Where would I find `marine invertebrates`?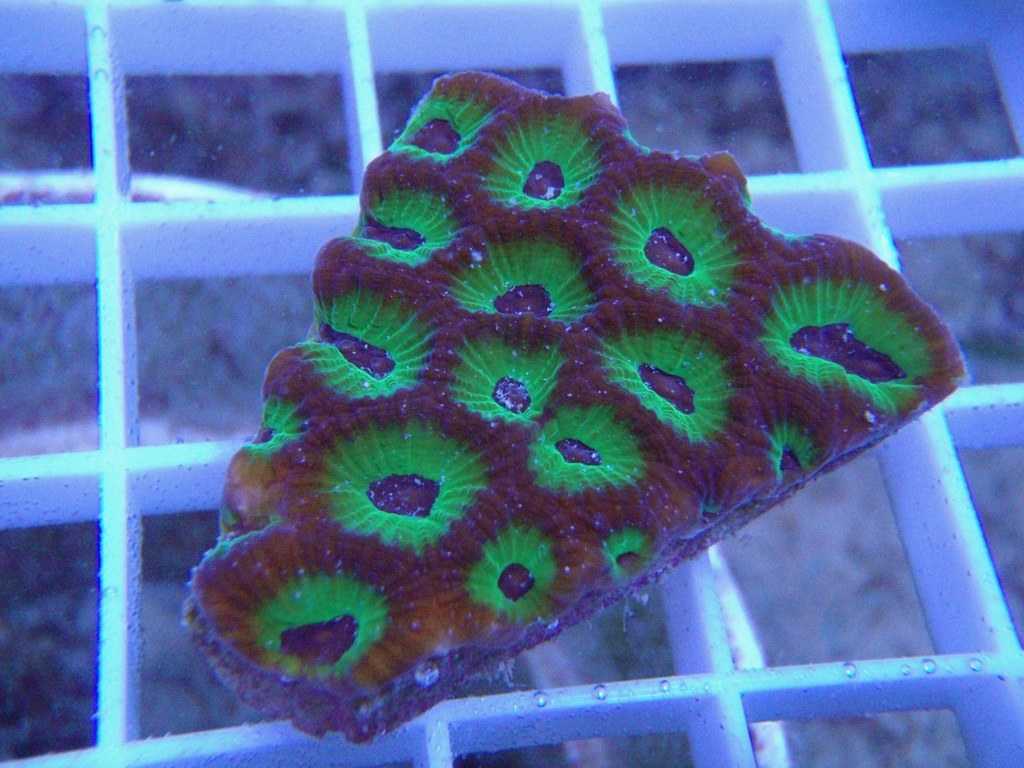
At 136,107,966,767.
